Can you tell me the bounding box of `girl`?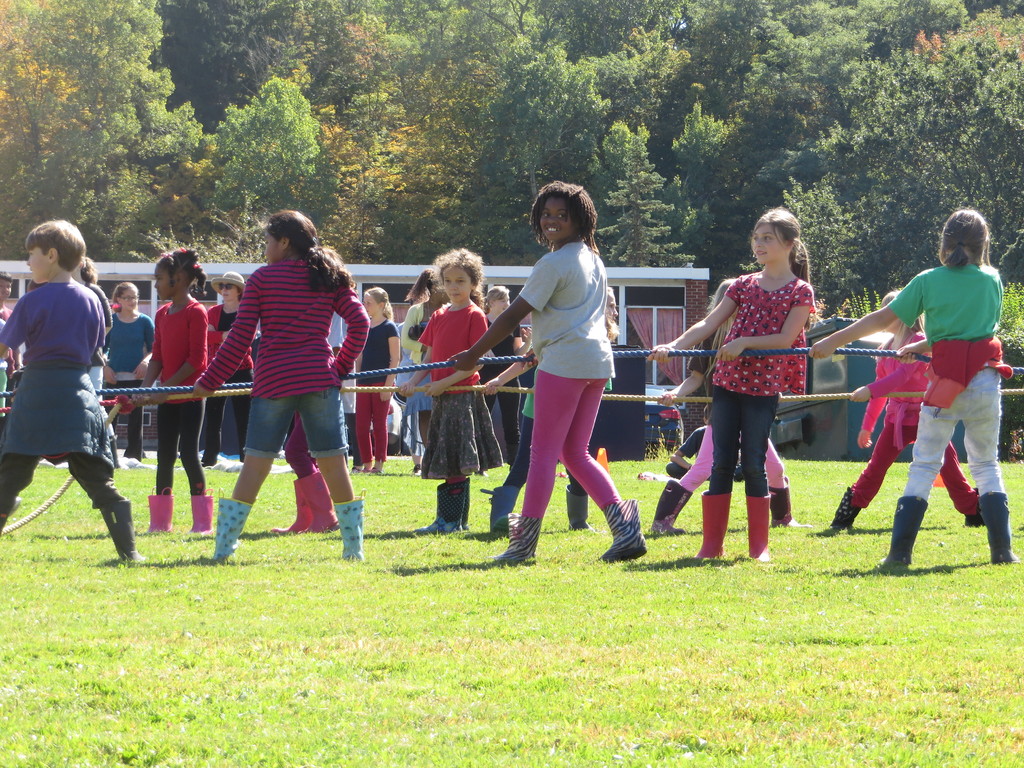
Rect(479, 282, 532, 474).
